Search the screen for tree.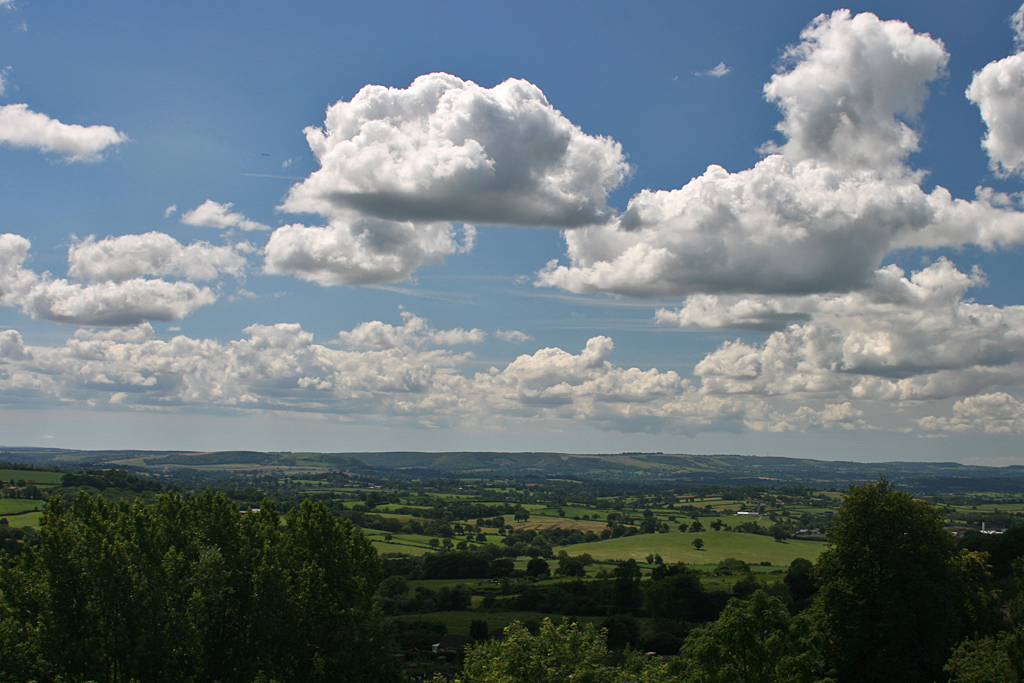
Found at BBox(646, 572, 731, 624).
